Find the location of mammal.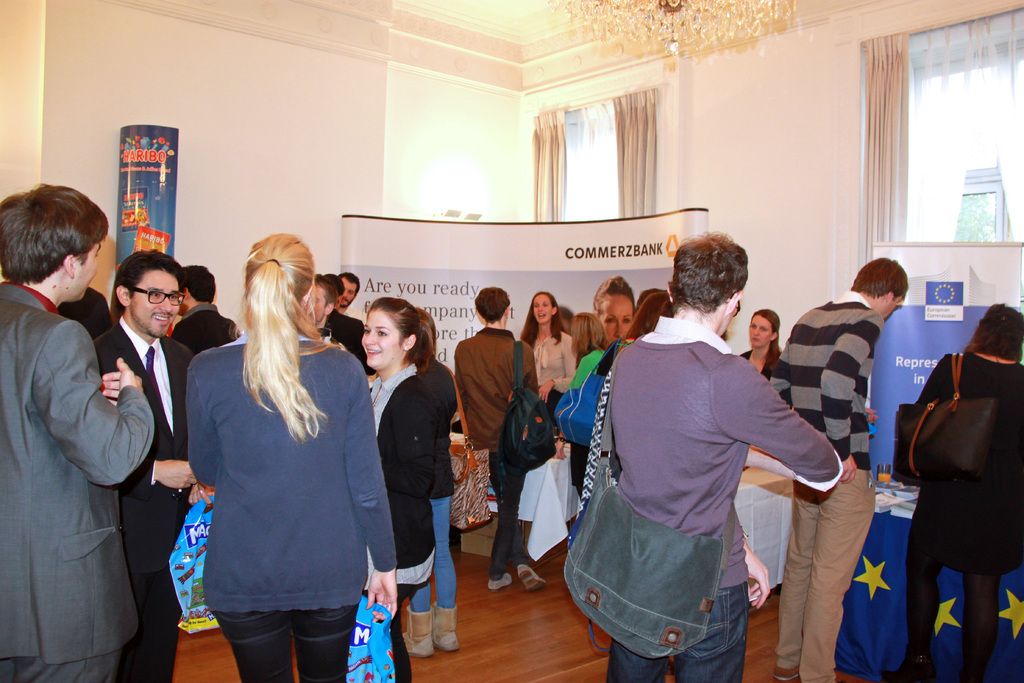
Location: <box>404,306,468,656</box>.
